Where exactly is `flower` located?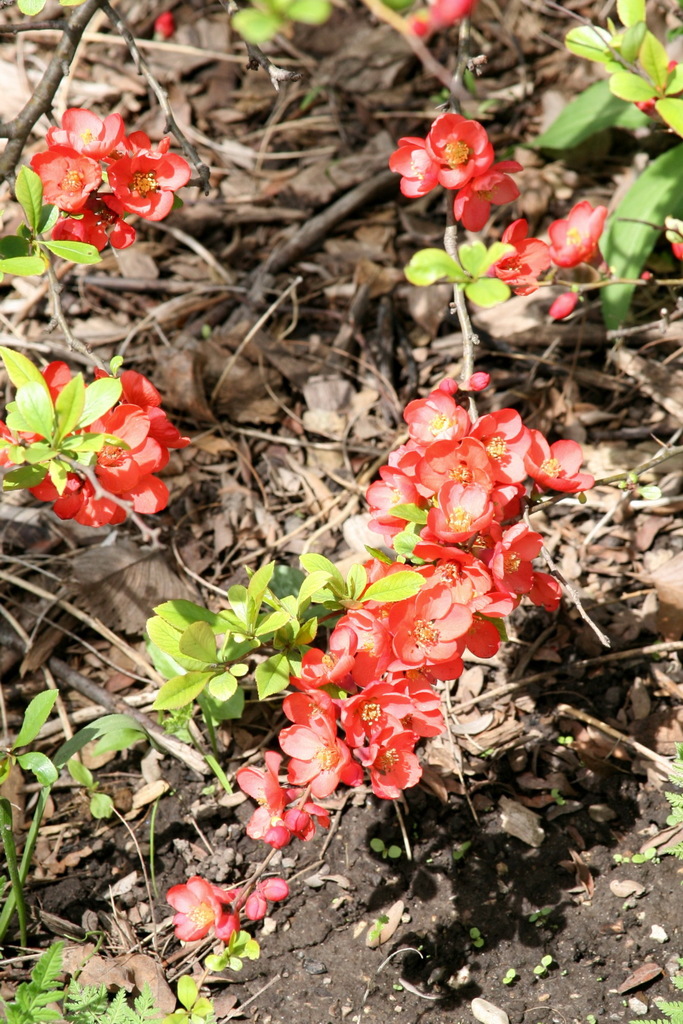
Its bounding box is crop(550, 197, 607, 267).
